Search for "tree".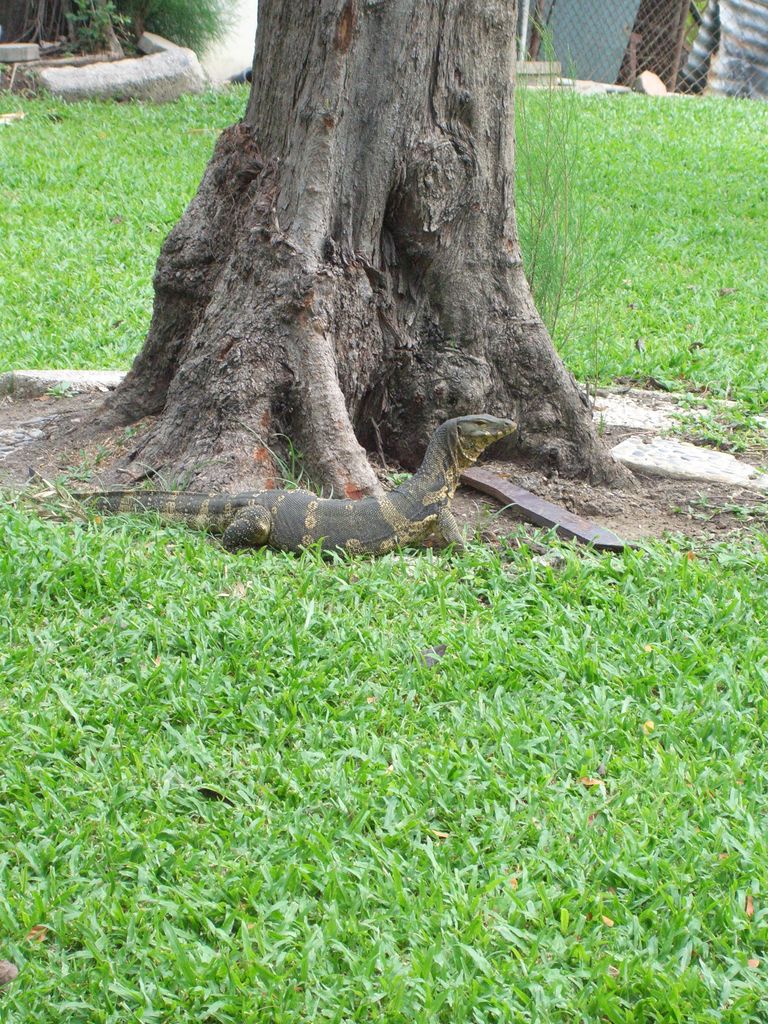
Found at [0,0,724,543].
